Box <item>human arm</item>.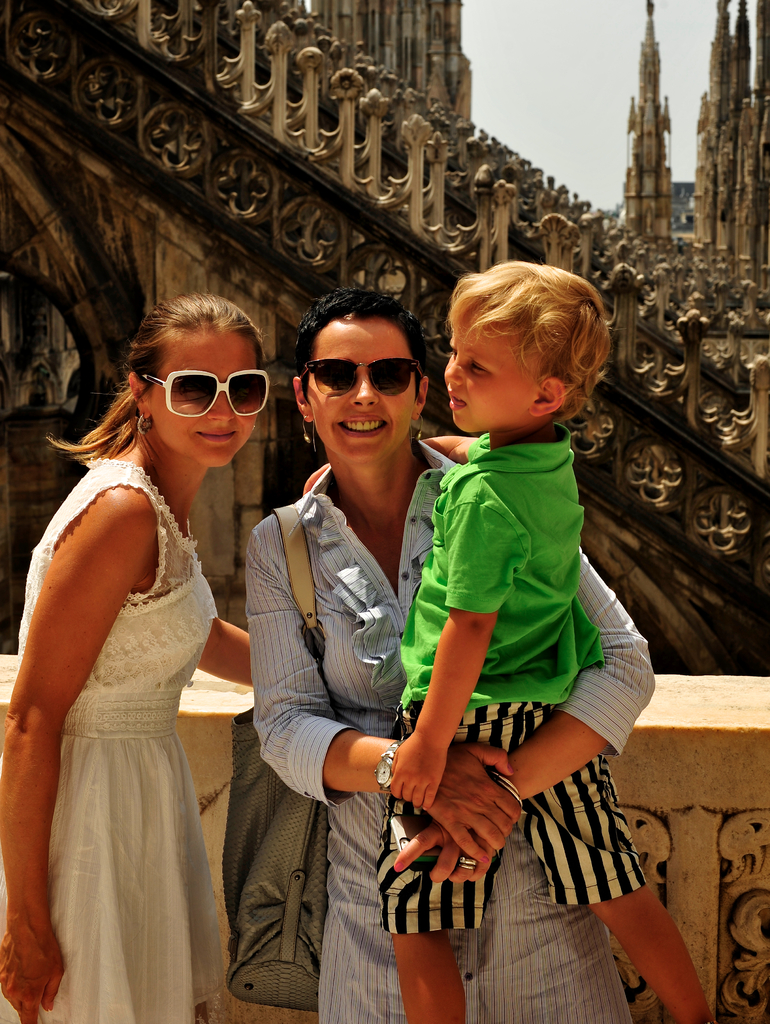
(left=199, top=612, right=263, bottom=685).
